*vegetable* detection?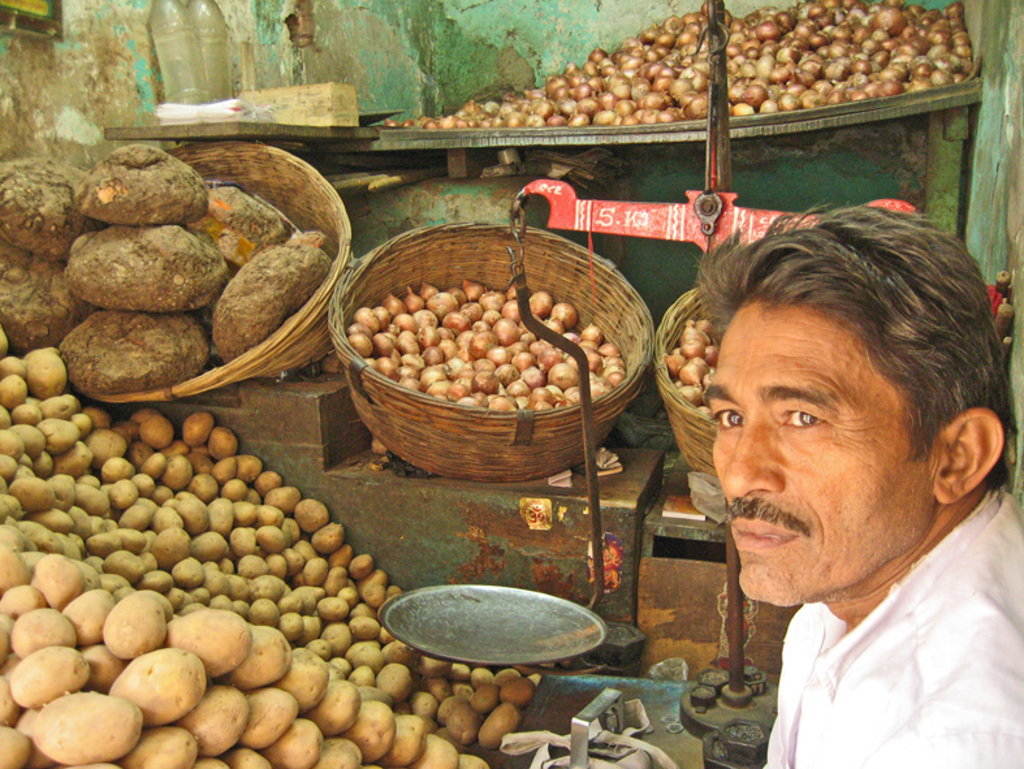
pyautogui.locateOnScreen(246, 573, 278, 601)
